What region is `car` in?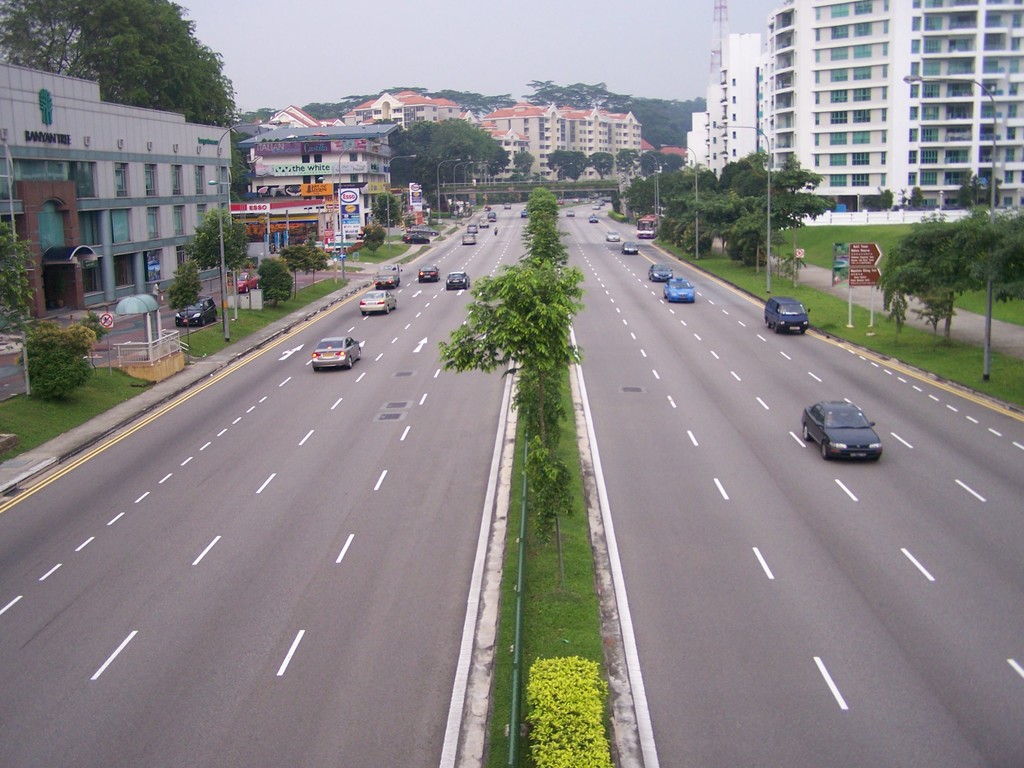
box=[648, 262, 670, 277].
